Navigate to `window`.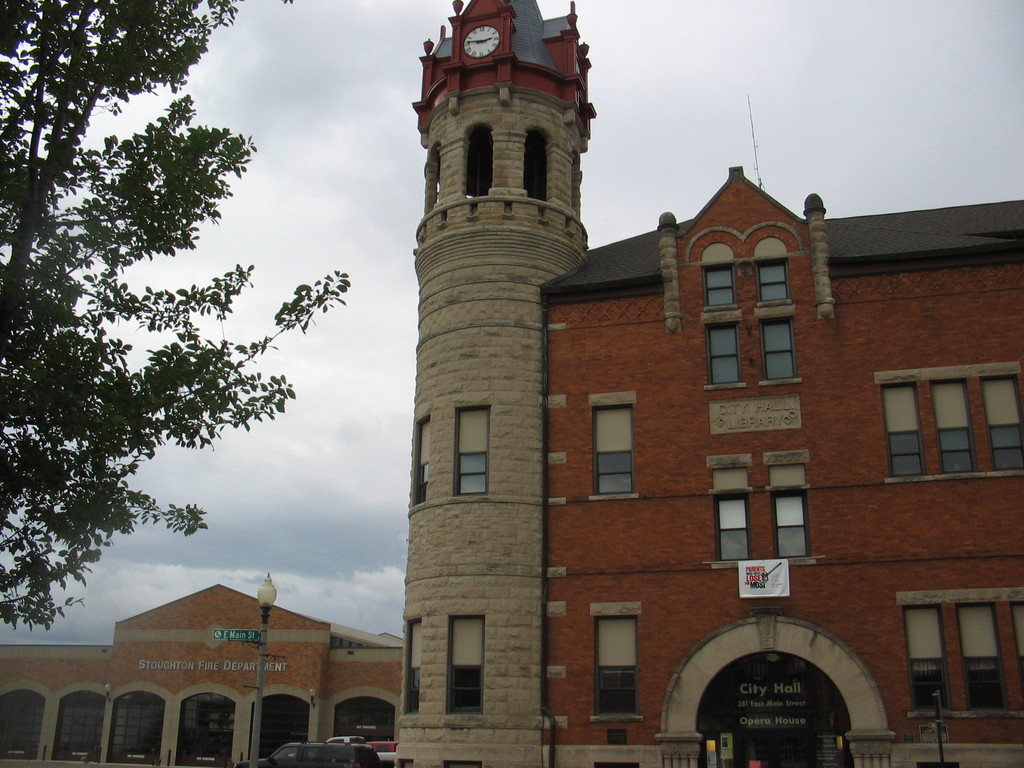
Navigation target: x1=437 y1=760 x2=479 y2=767.
